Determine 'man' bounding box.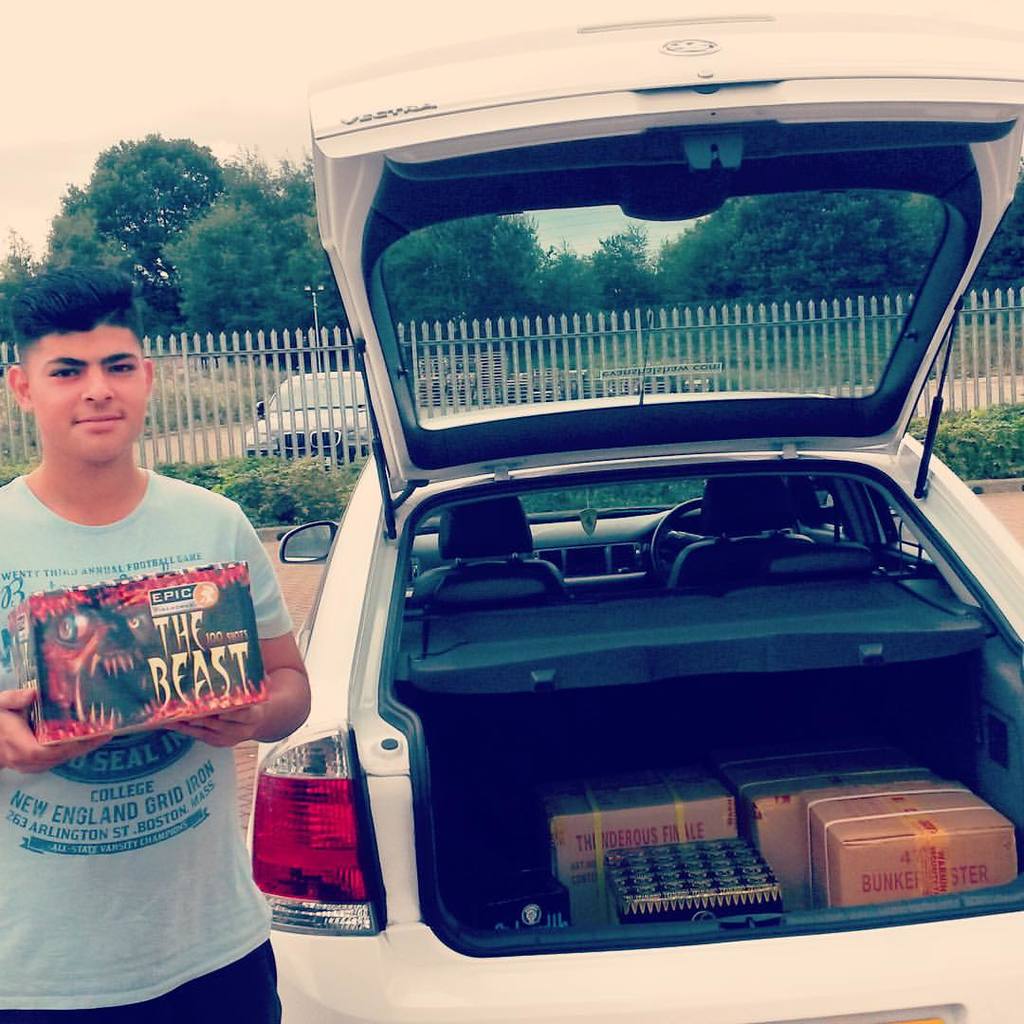
Determined: bbox=(21, 315, 321, 963).
